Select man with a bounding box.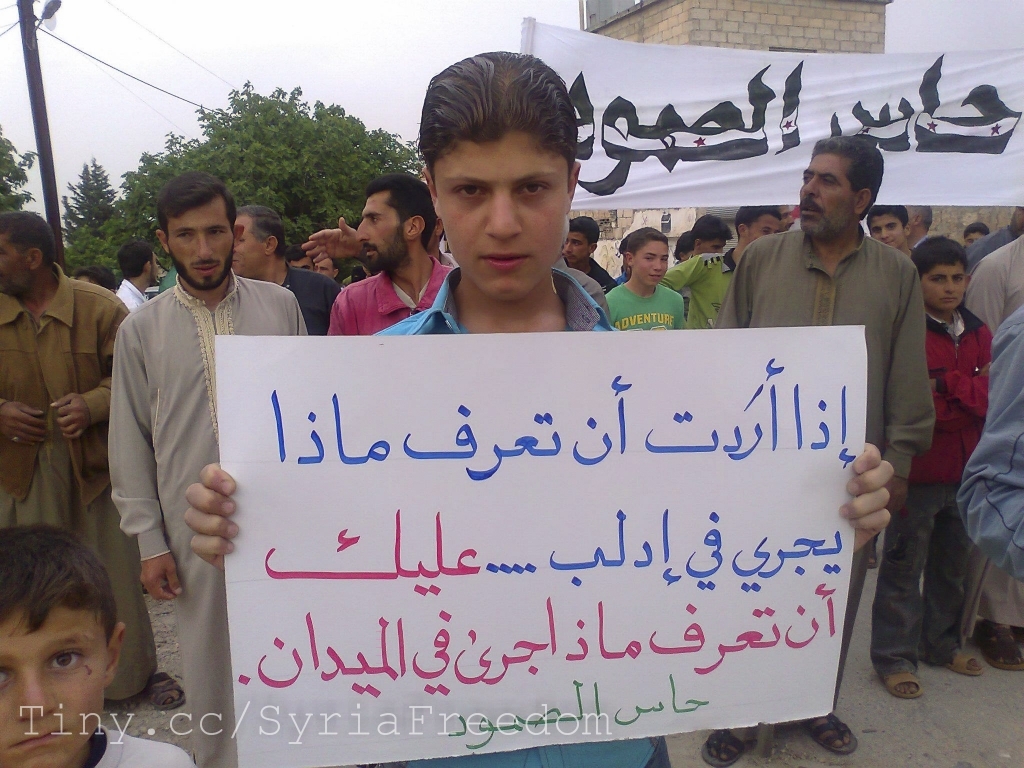
<bbox>183, 50, 895, 767</bbox>.
